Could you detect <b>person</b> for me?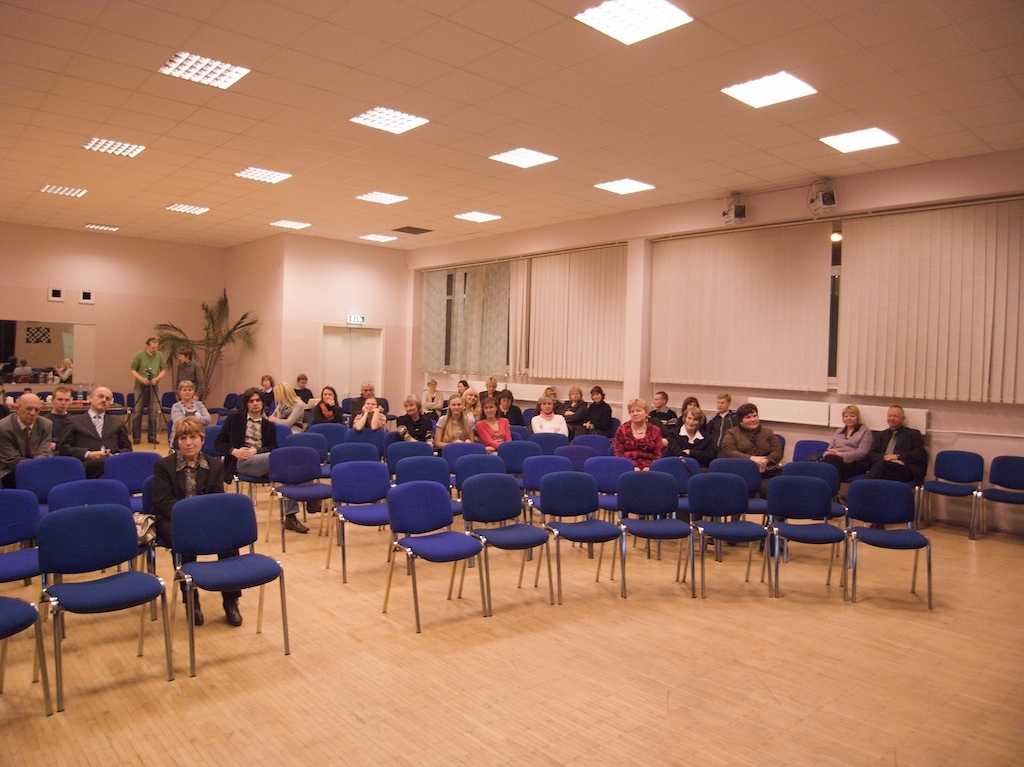
Detection result: 568/385/617/437.
